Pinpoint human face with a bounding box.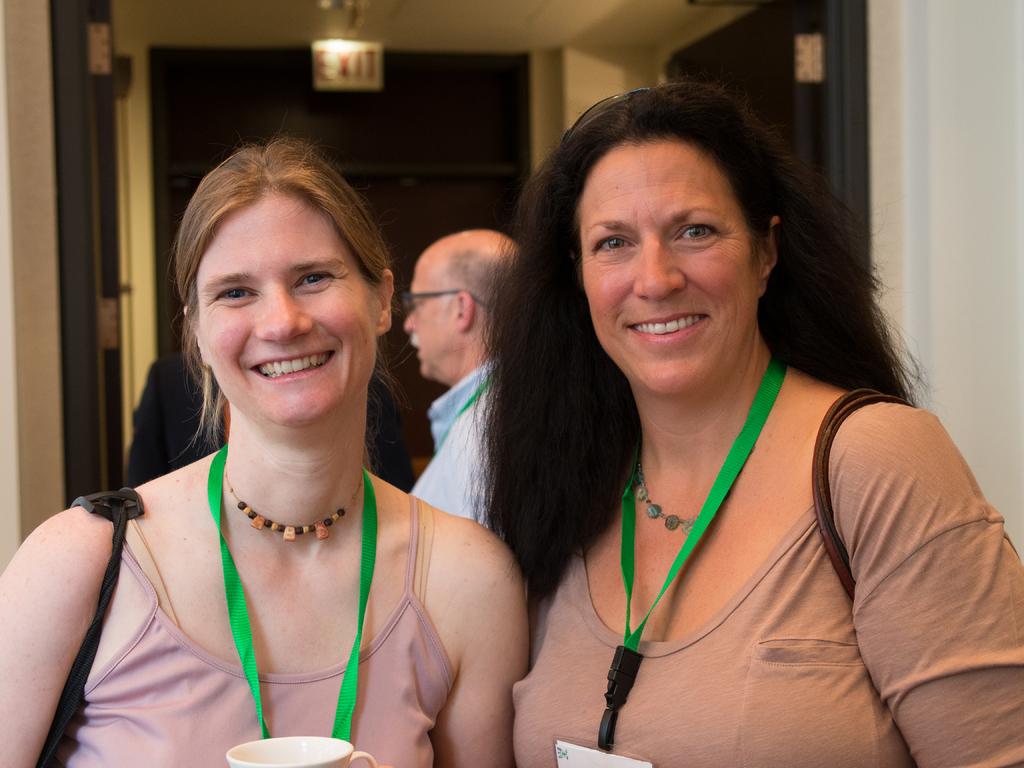
191/190/382/420.
